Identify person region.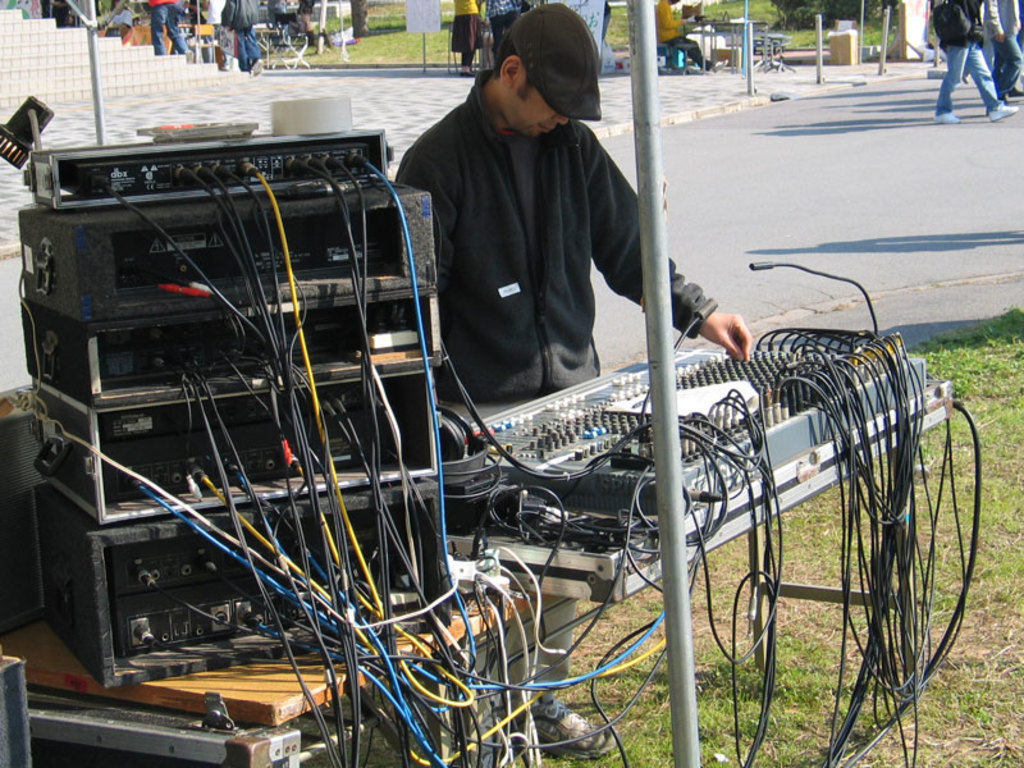
Region: crop(982, 0, 1023, 101).
